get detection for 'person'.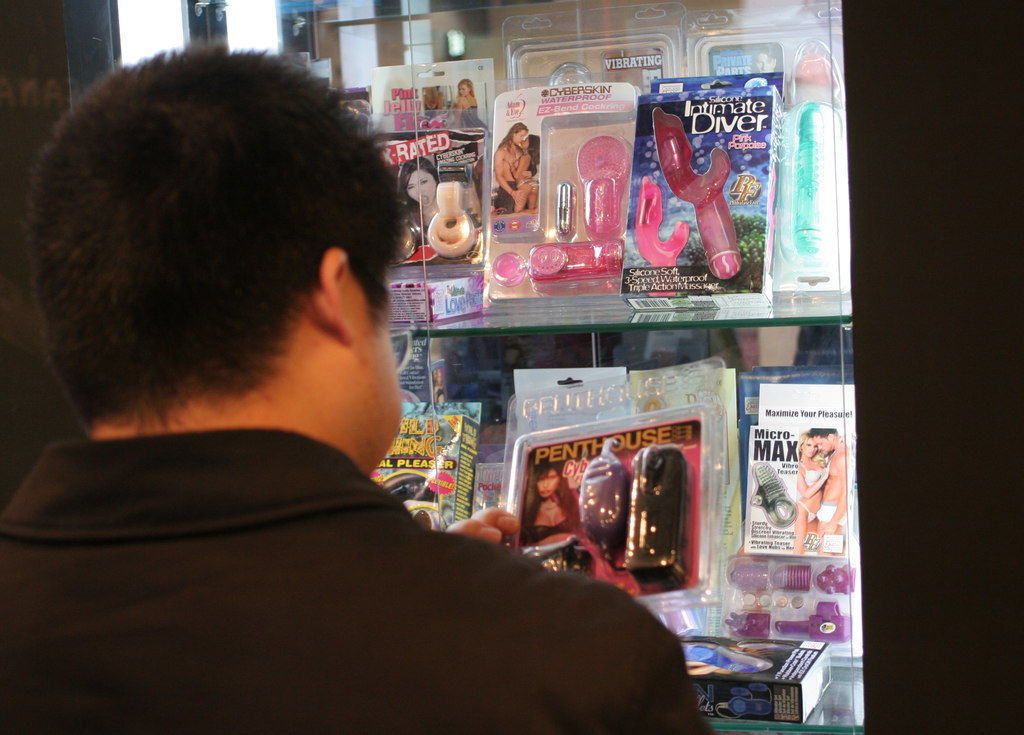
Detection: {"x1": 442, "y1": 75, "x2": 486, "y2": 161}.
